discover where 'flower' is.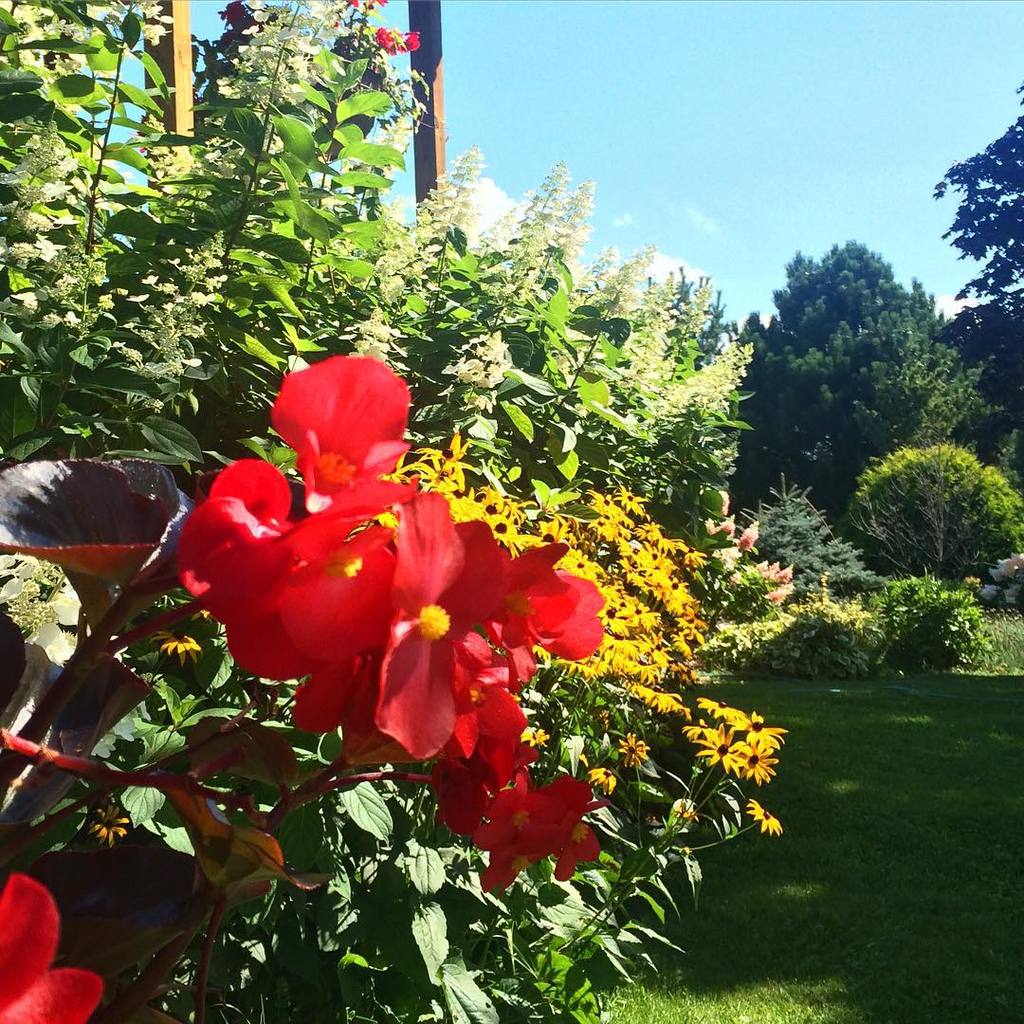
Discovered at (365,28,398,63).
